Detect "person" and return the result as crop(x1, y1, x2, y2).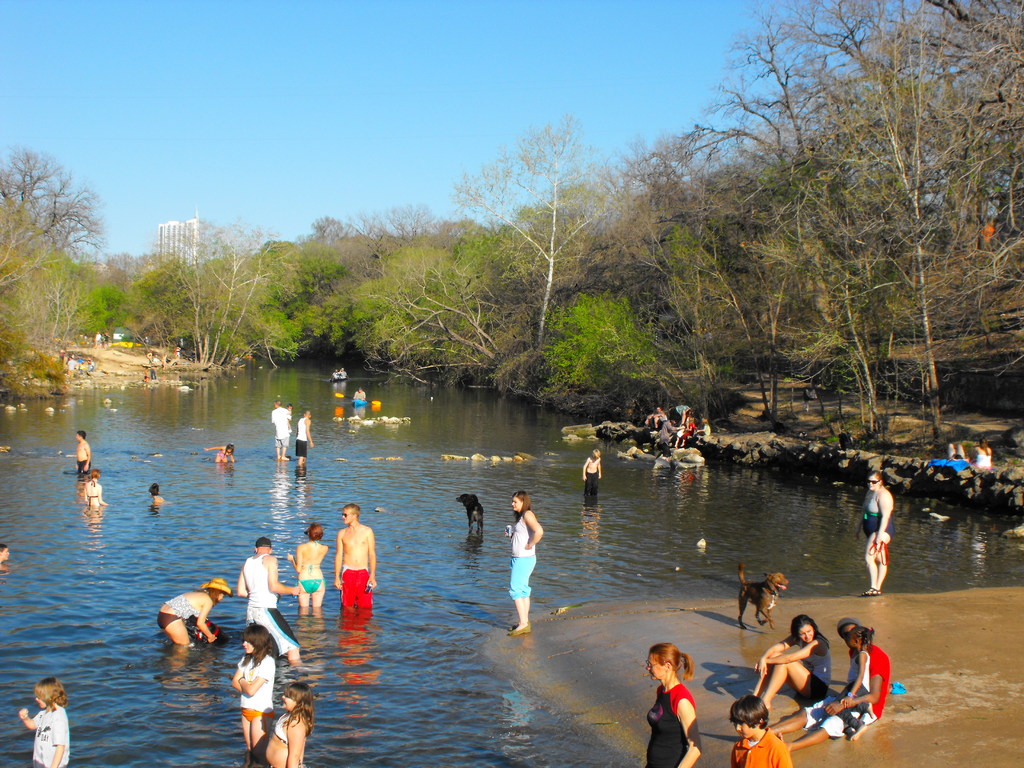
crop(294, 406, 317, 471).
